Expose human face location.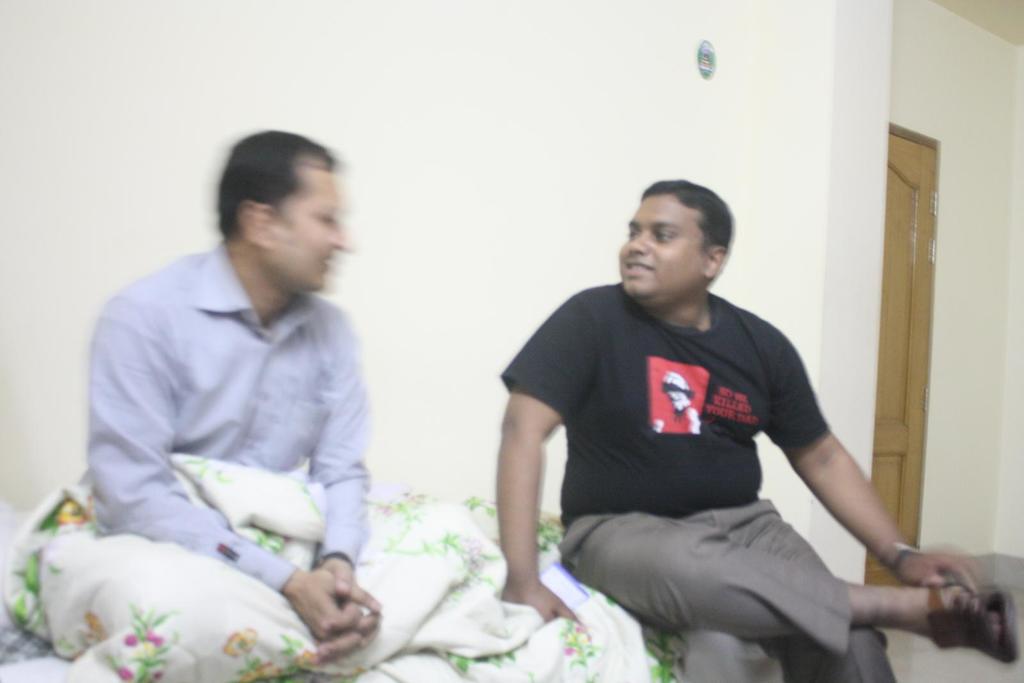
Exposed at 617,194,698,300.
